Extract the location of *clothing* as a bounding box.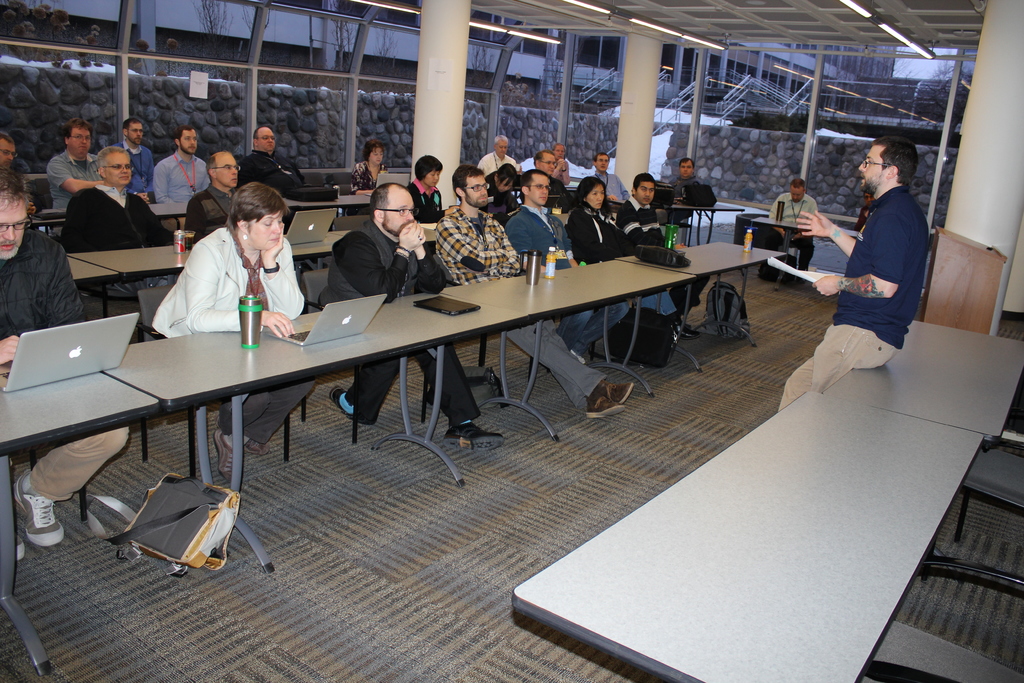
select_region(74, 183, 174, 255).
